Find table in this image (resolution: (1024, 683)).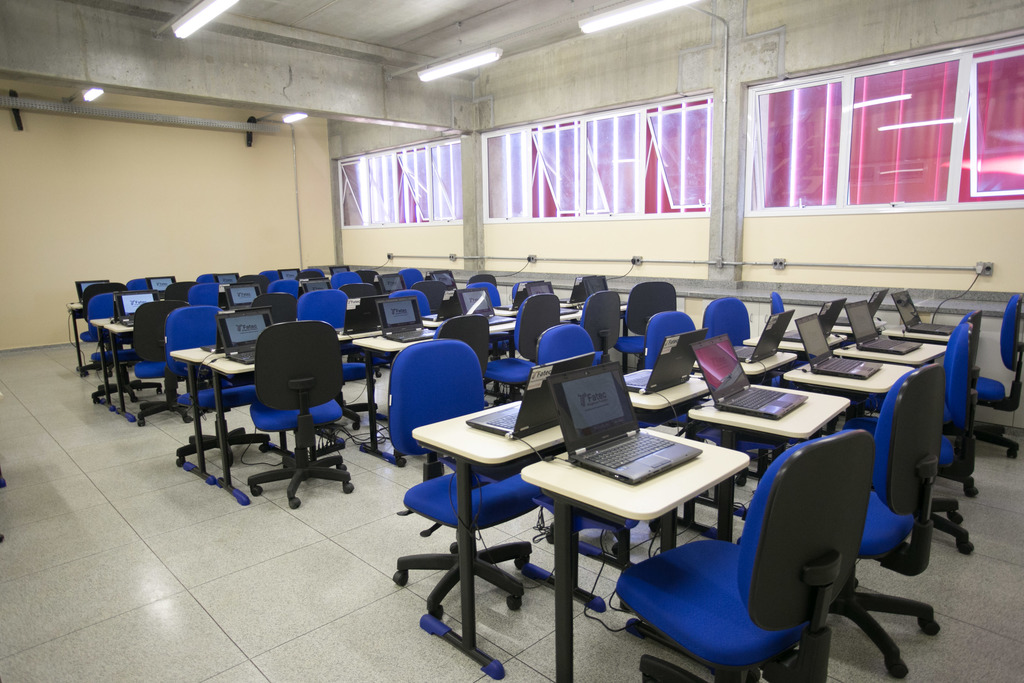
695 350 795 376.
